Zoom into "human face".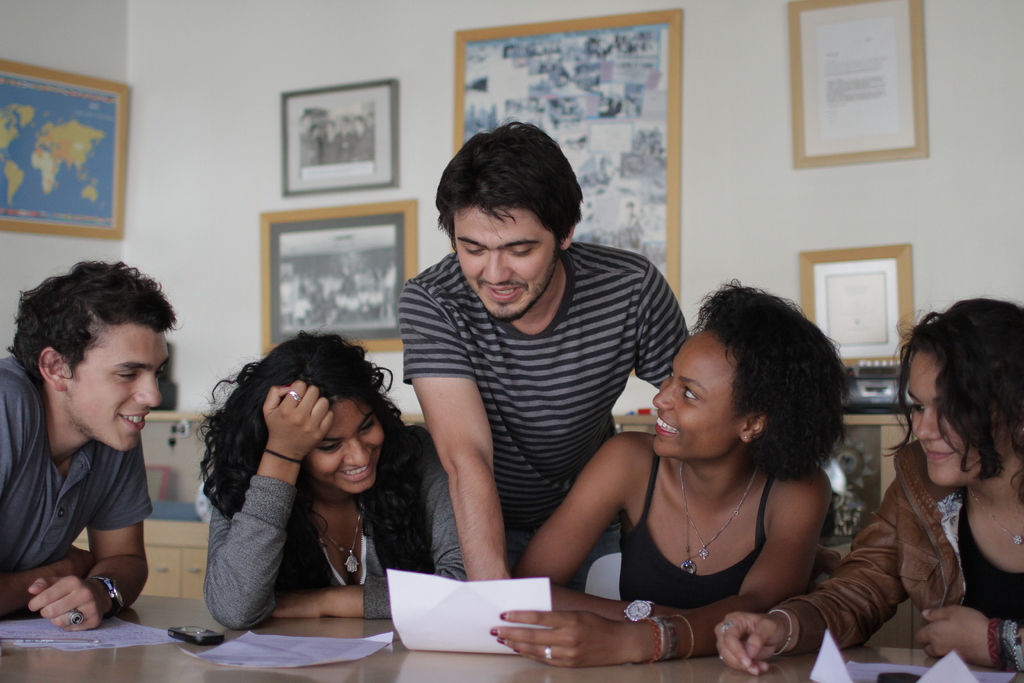
Zoom target: [69,320,173,456].
